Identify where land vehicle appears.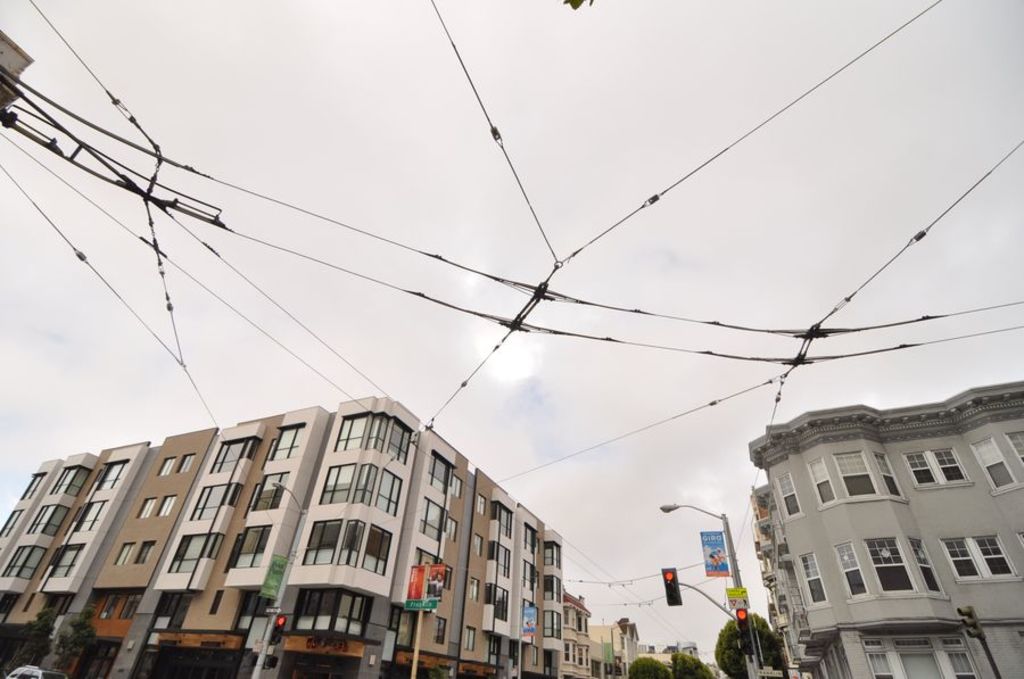
Appears at bbox=(10, 660, 65, 678).
